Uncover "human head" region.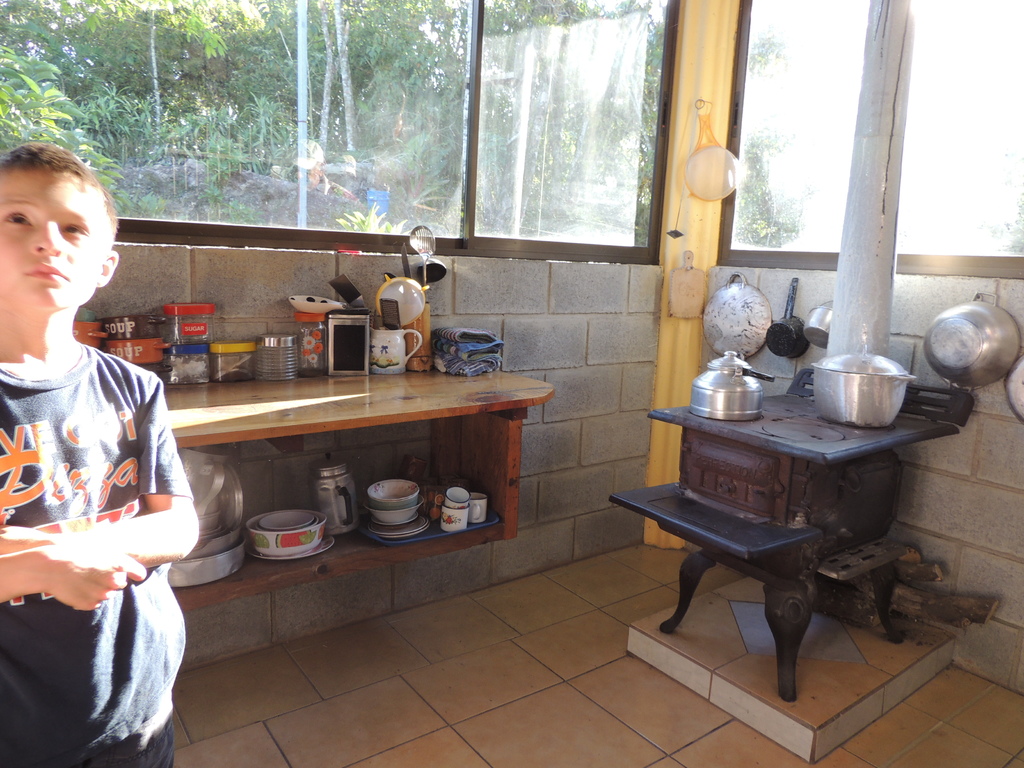
Uncovered: 0 140 120 319.
